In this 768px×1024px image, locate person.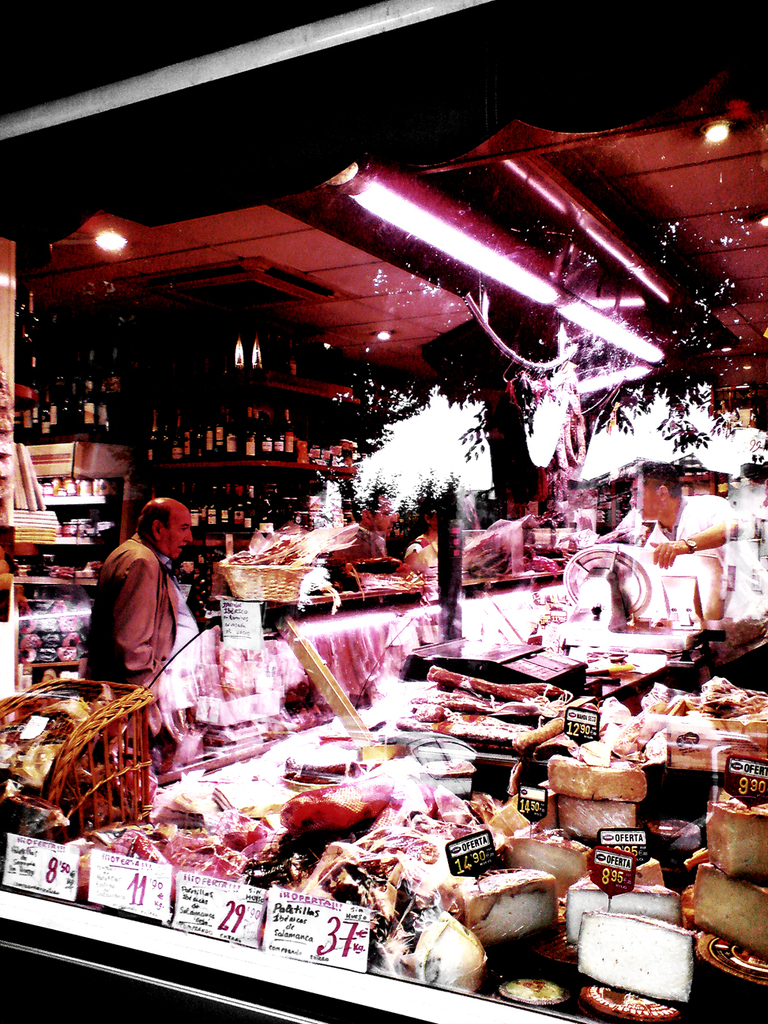
Bounding box: BBox(398, 498, 439, 575).
